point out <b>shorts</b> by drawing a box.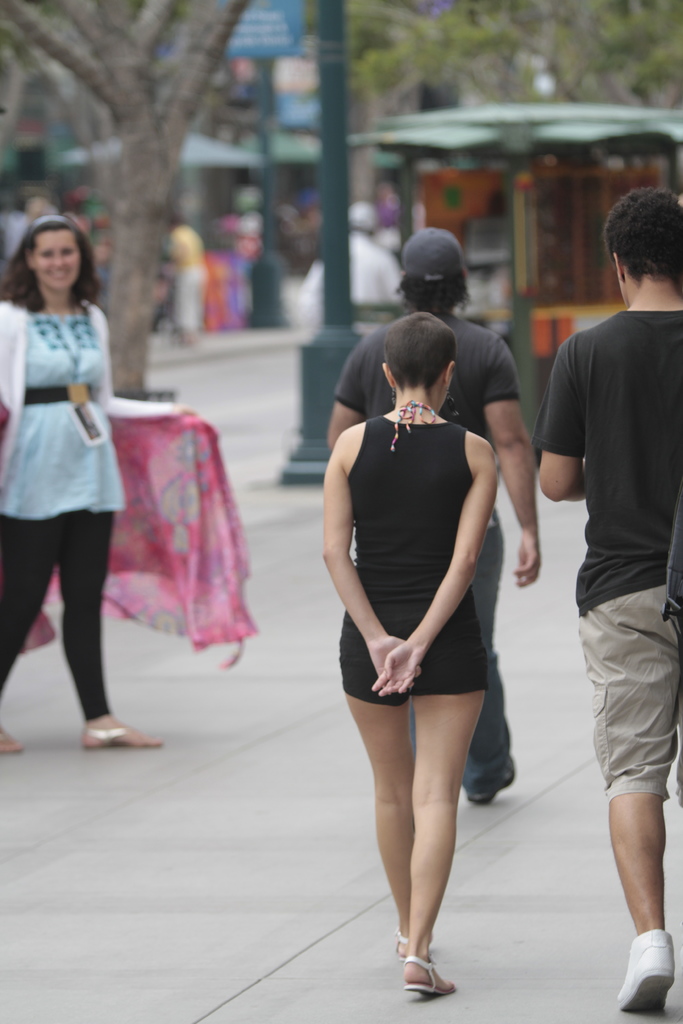
box=[337, 588, 484, 707].
